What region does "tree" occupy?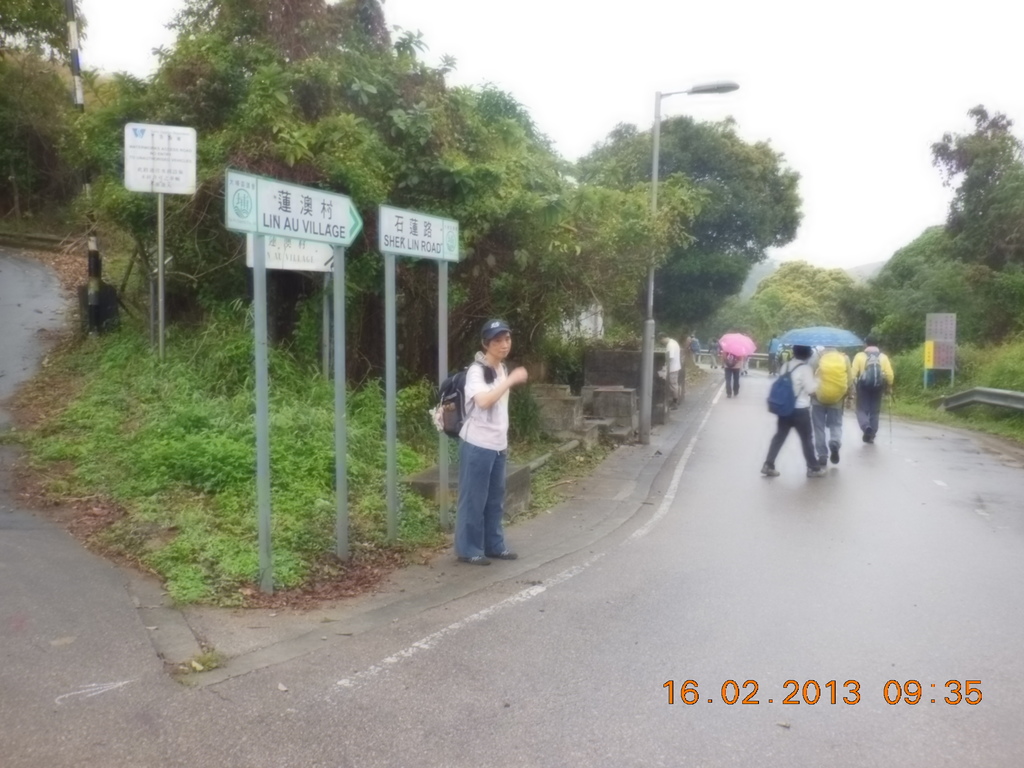
pyautogui.locateOnScreen(931, 95, 1023, 267).
